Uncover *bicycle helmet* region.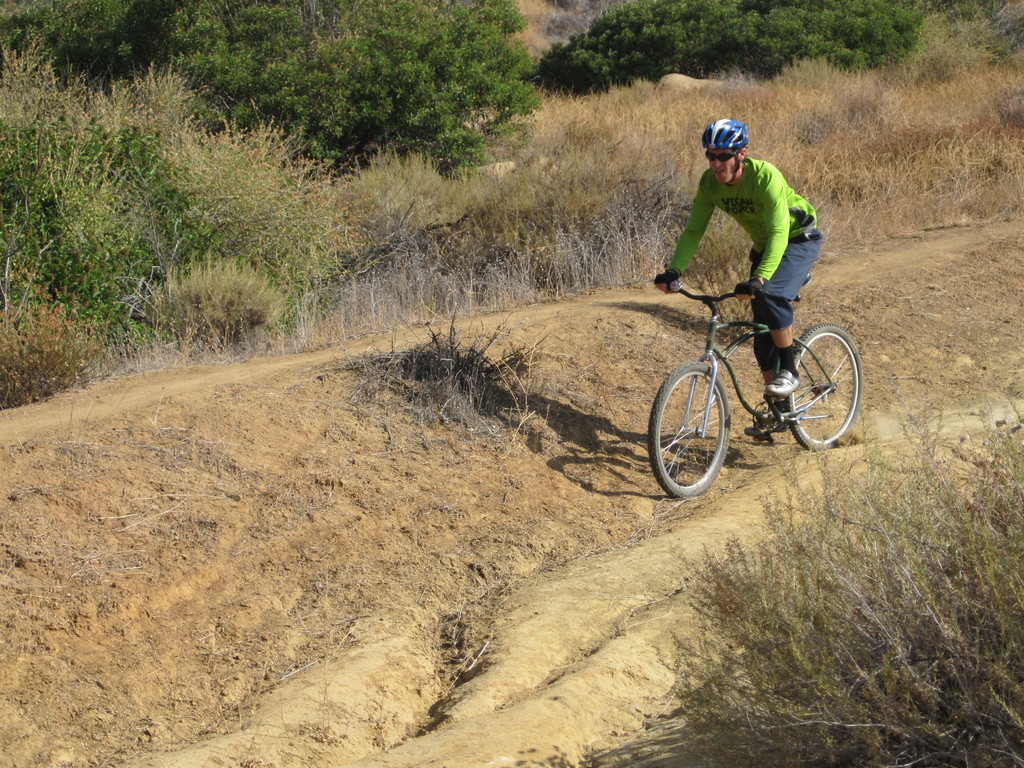
Uncovered: bbox=(705, 116, 753, 145).
